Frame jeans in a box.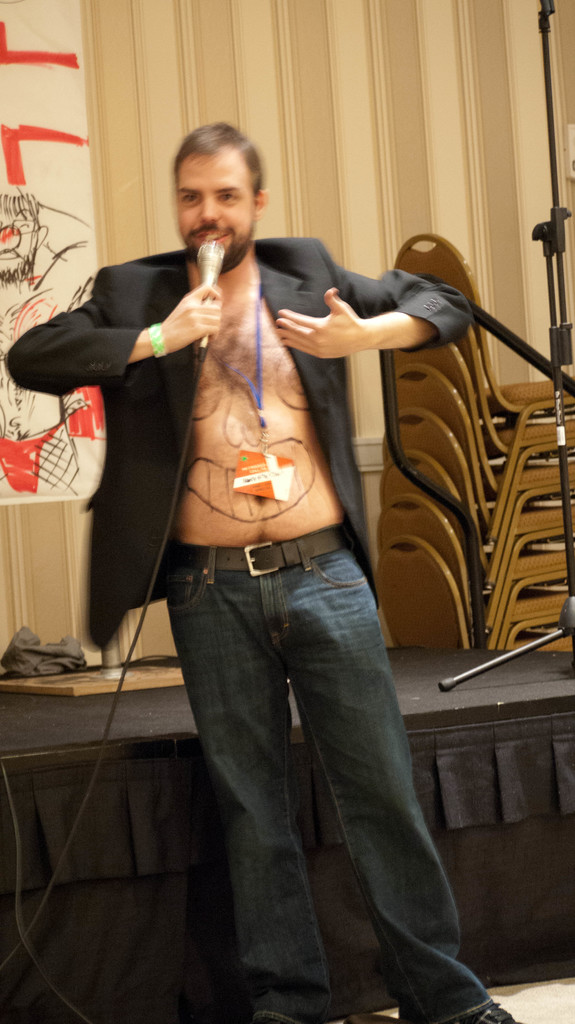
bbox(146, 513, 480, 1006).
